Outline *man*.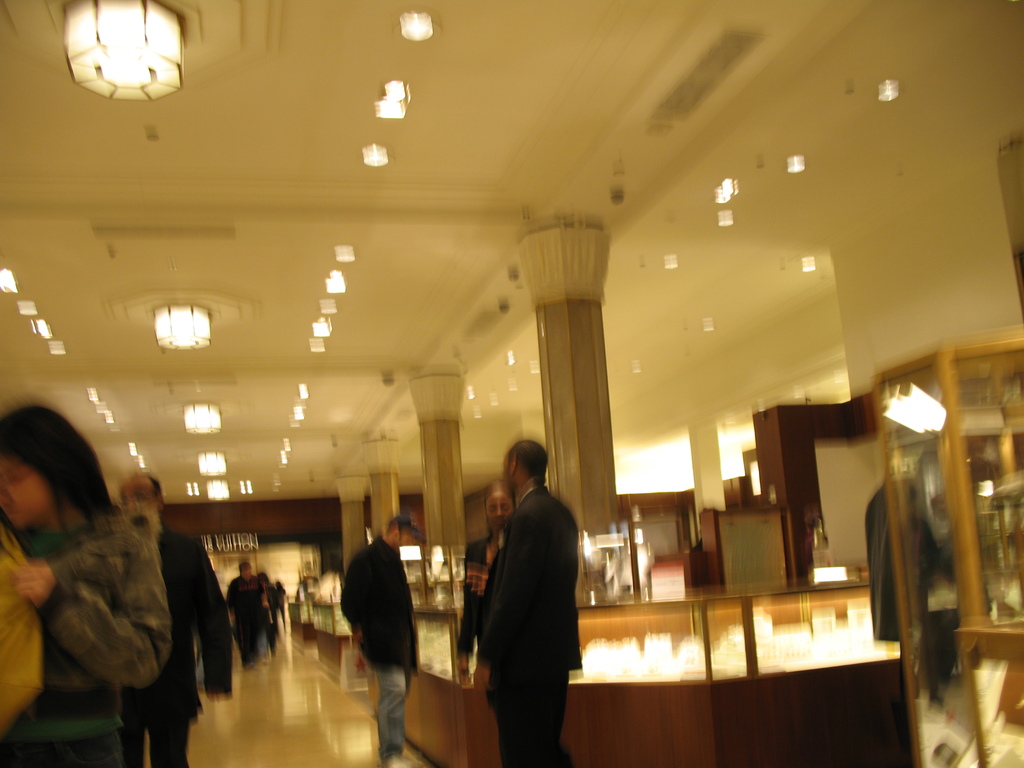
Outline: [250, 569, 289, 661].
